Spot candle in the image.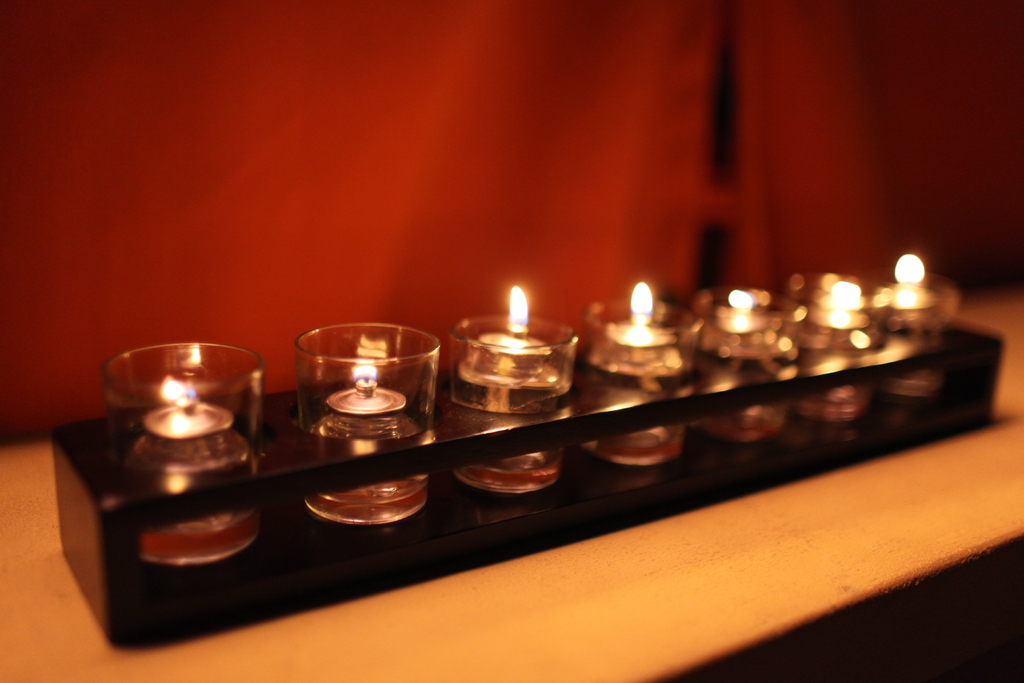
candle found at bbox=(584, 270, 699, 389).
